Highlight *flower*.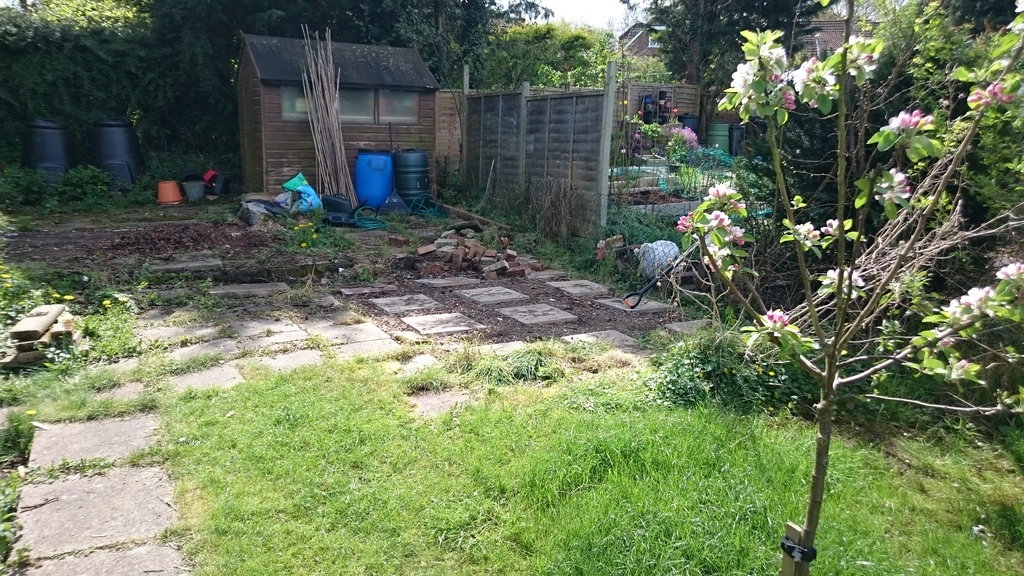
Highlighted region: {"left": 820, "top": 268, "right": 864, "bottom": 296}.
